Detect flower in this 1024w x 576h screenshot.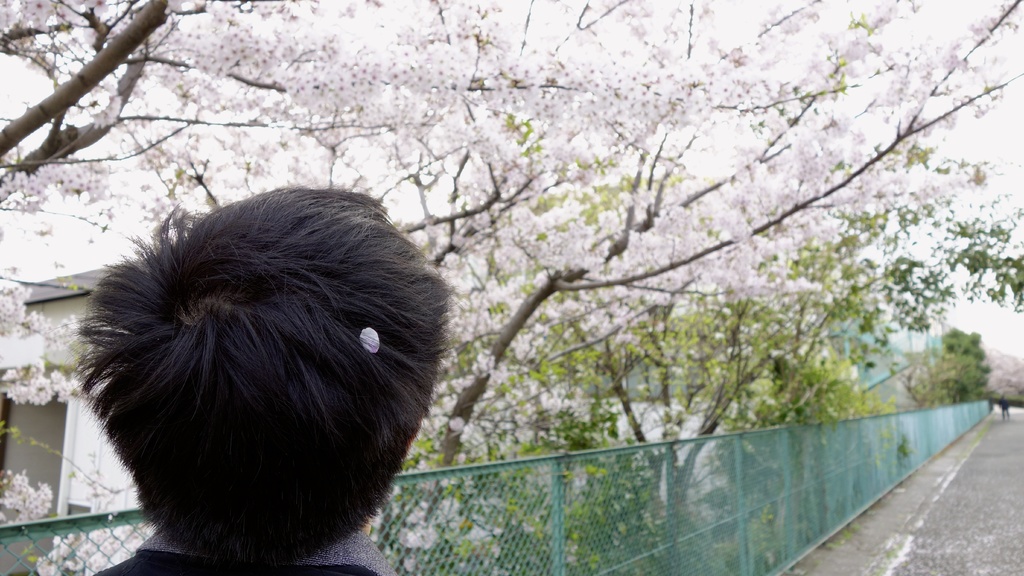
Detection: locate(683, 104, 710, 129).
